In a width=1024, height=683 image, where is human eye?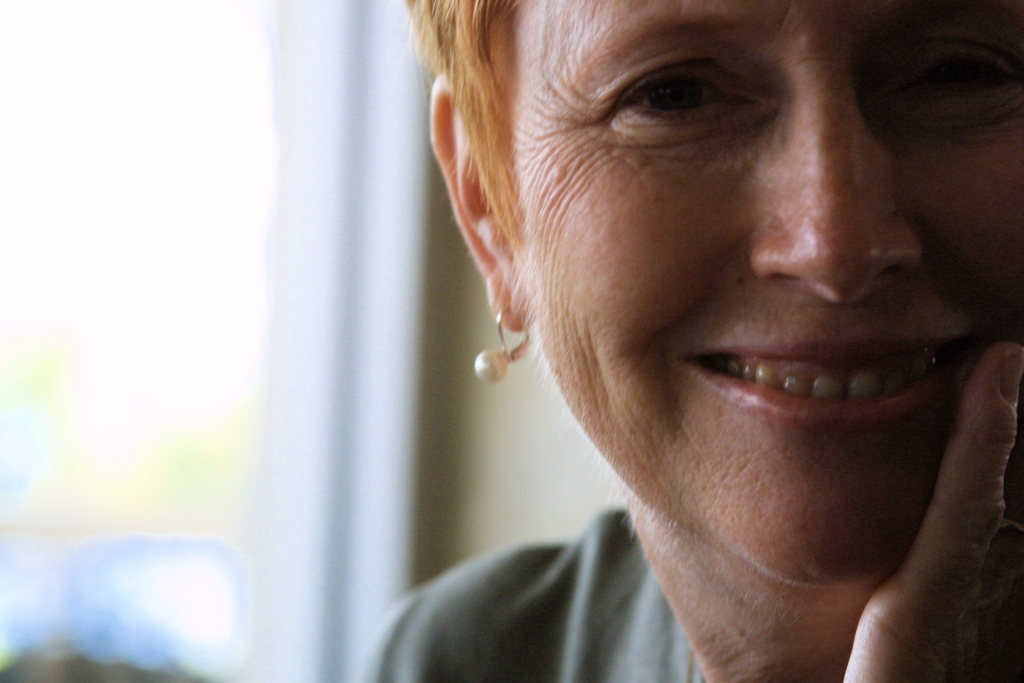
{"left": 586, "top": 48, "right": 787, "bottom": 138}.
